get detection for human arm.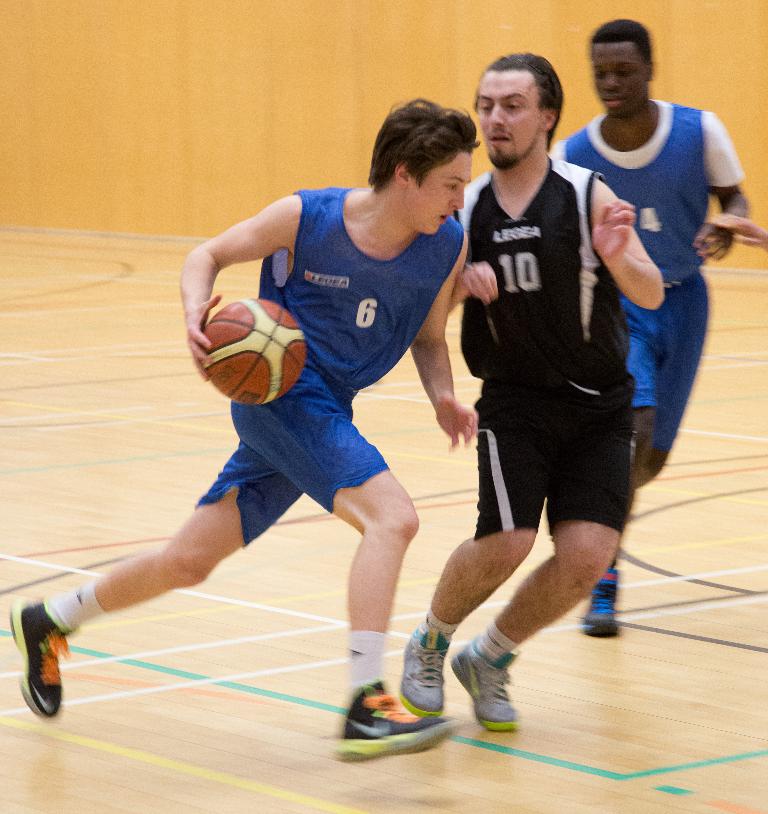
Detection: {"left": 709, "top": 206, "right": 767, "bottom": 256}.
